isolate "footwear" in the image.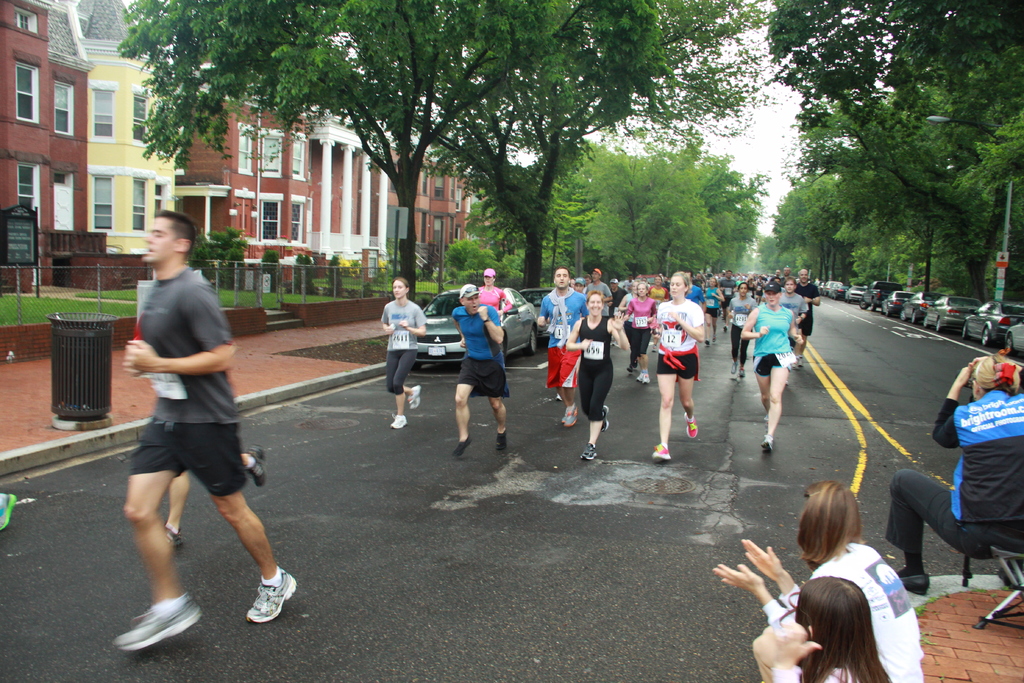
Isolated region: rect(403, 383, 426, 411).
